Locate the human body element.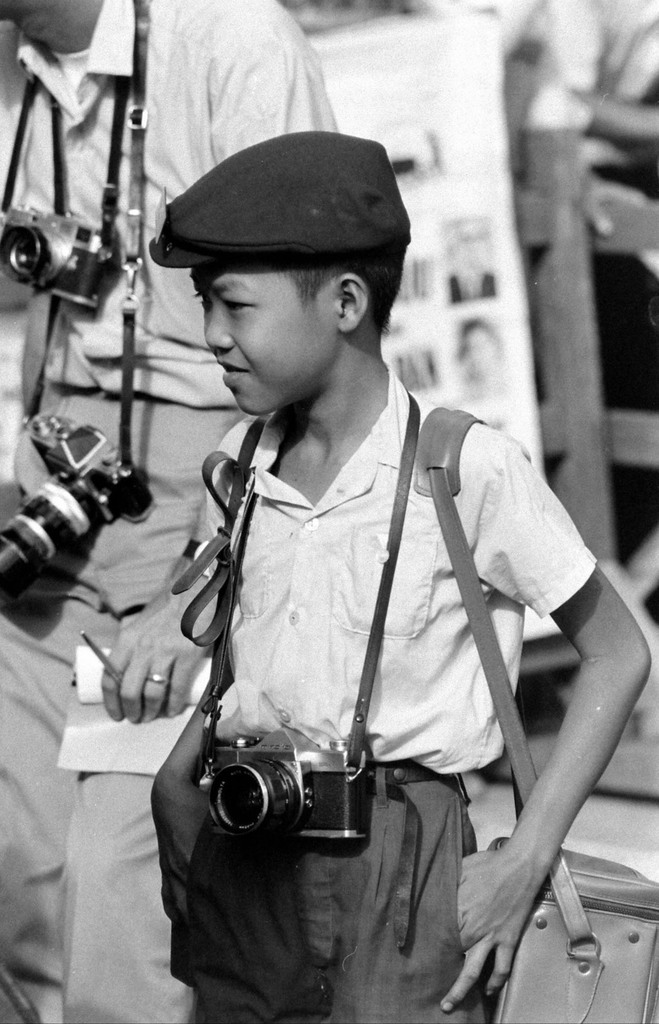
Element bbox: (left=0, top=0, right=340, bottom=1023).
